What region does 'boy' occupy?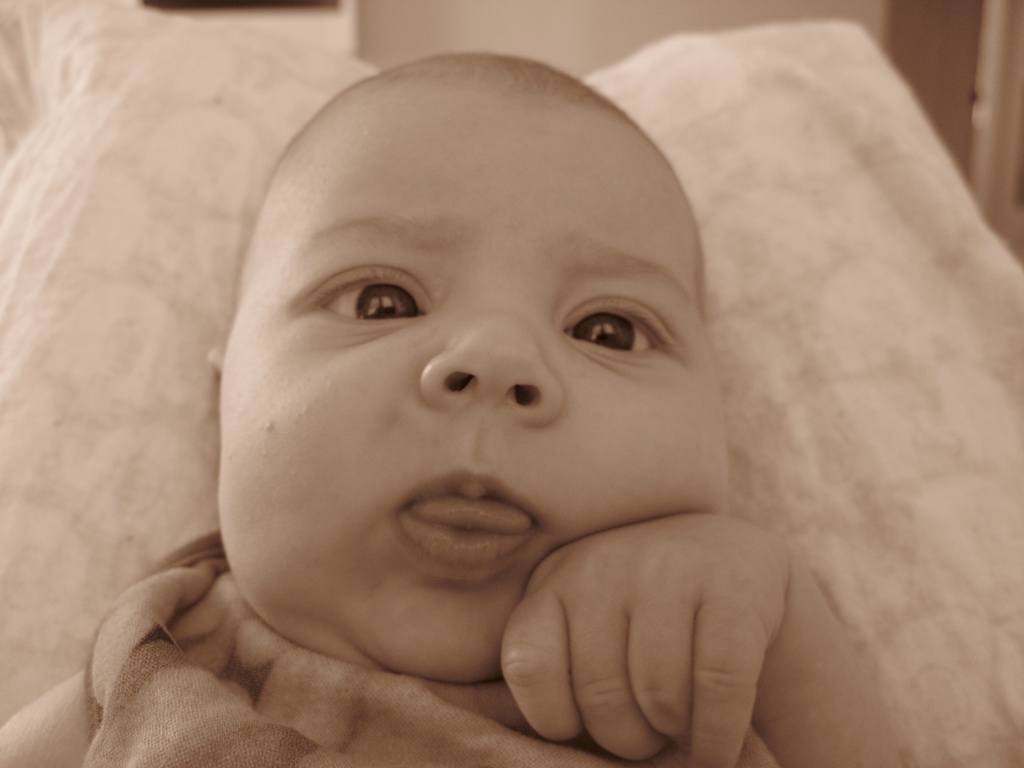
<region>34, 52, 915, 764</region>.
